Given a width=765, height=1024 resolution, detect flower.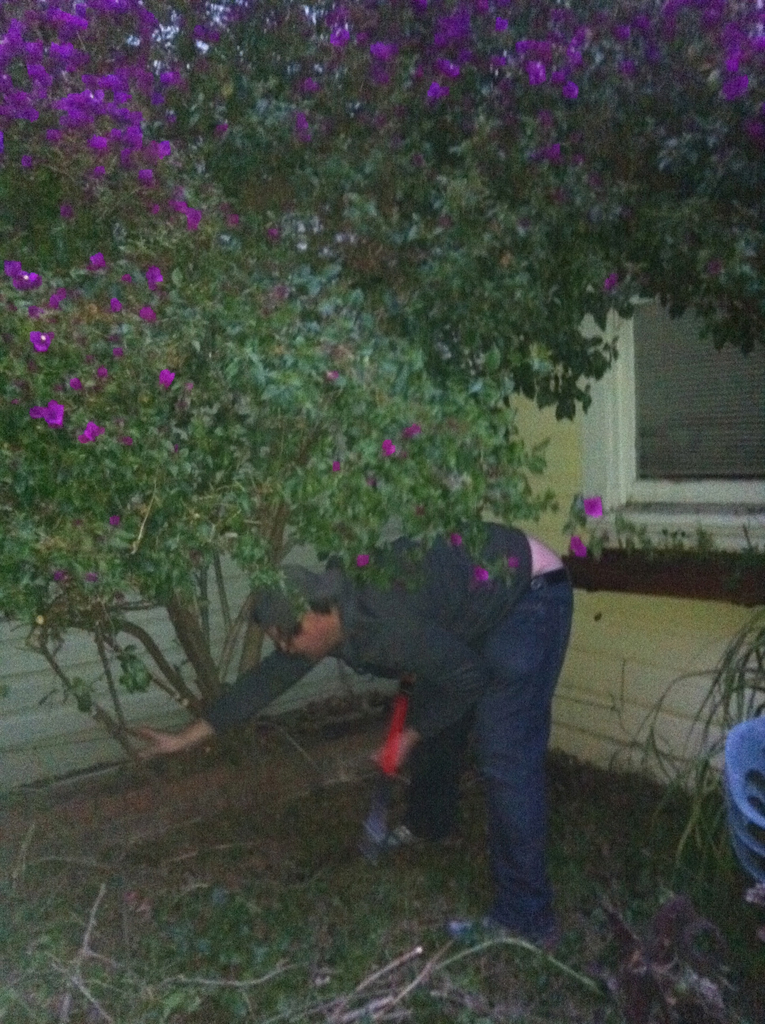
box=[24, 264, 43, 297].
